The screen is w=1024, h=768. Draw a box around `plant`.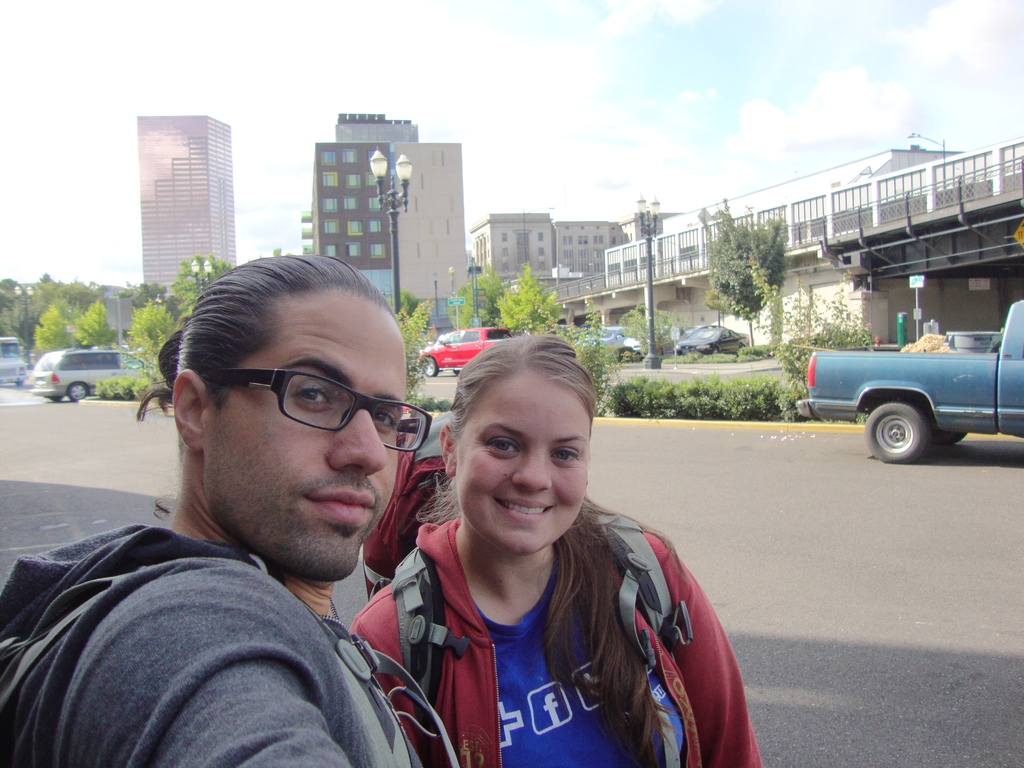
box=[493, 264, 562, 337].
